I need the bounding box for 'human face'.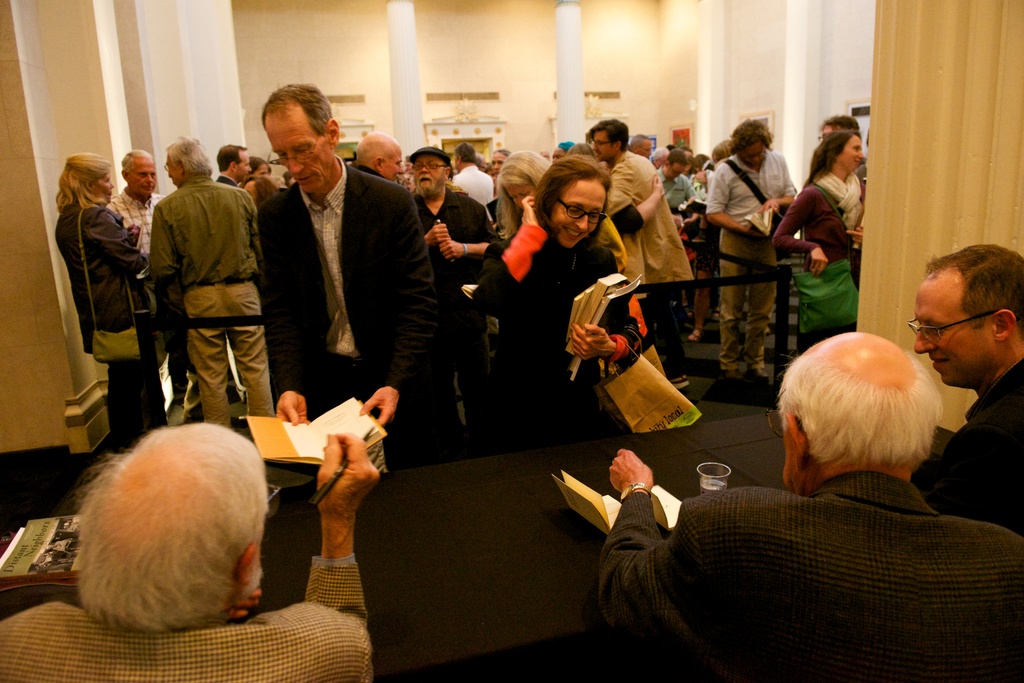
Here it is: region(410, 156, 446, 194).
